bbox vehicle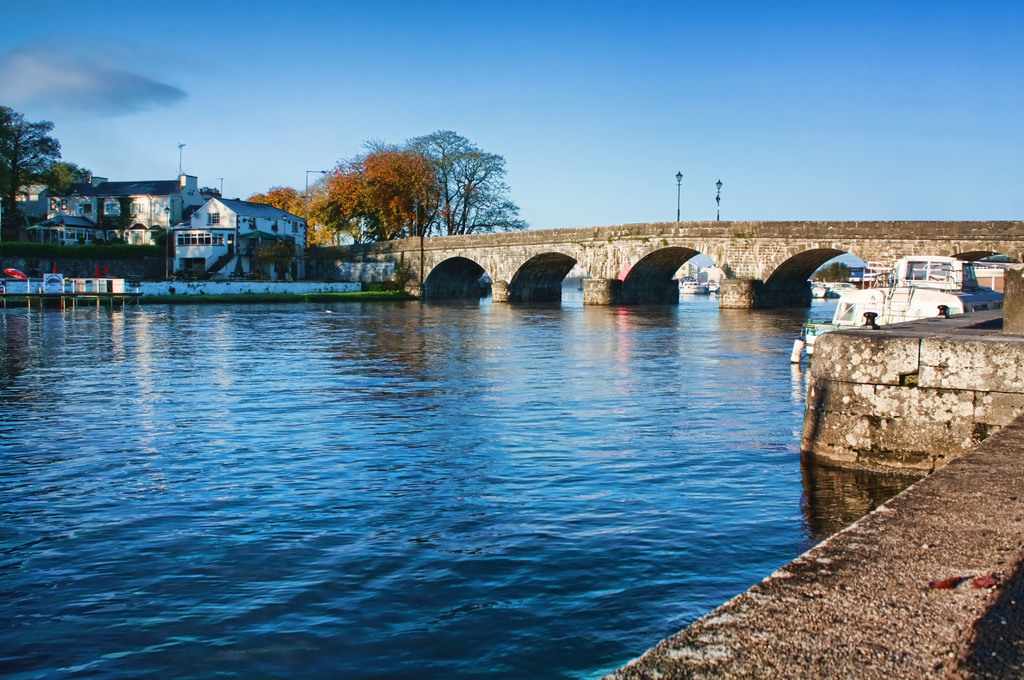
[left=794, top=256, right=1009, bottom=337]
